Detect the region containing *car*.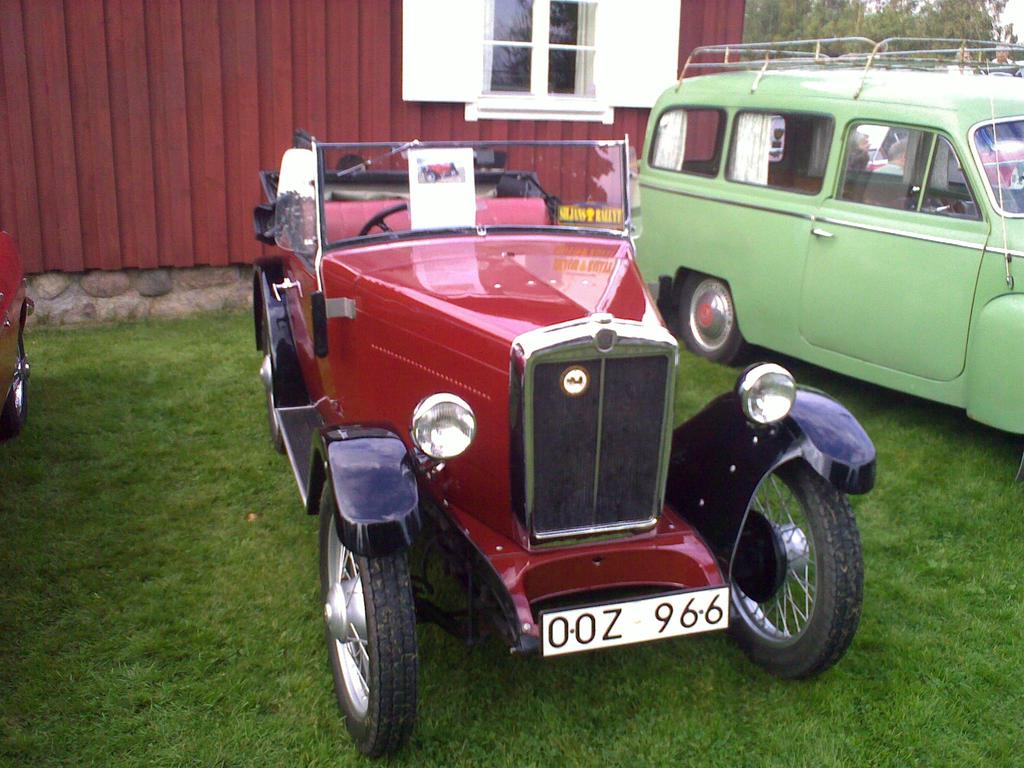
box=[0, 232, 32, 431].
